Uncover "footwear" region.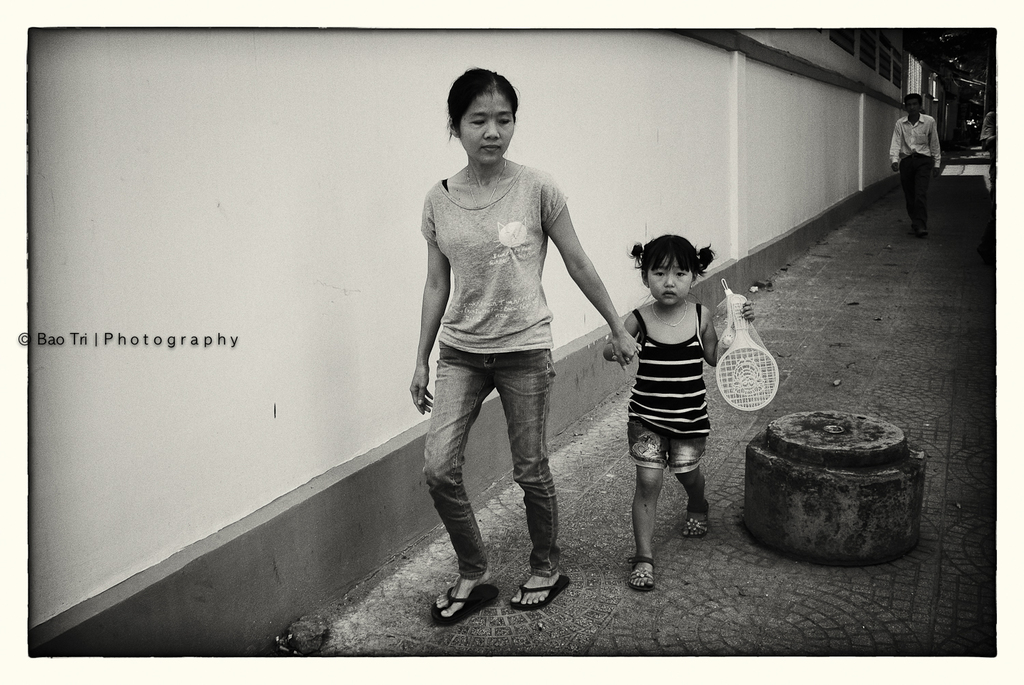
Uncovered: bbox(631, 555, 653, 592).
